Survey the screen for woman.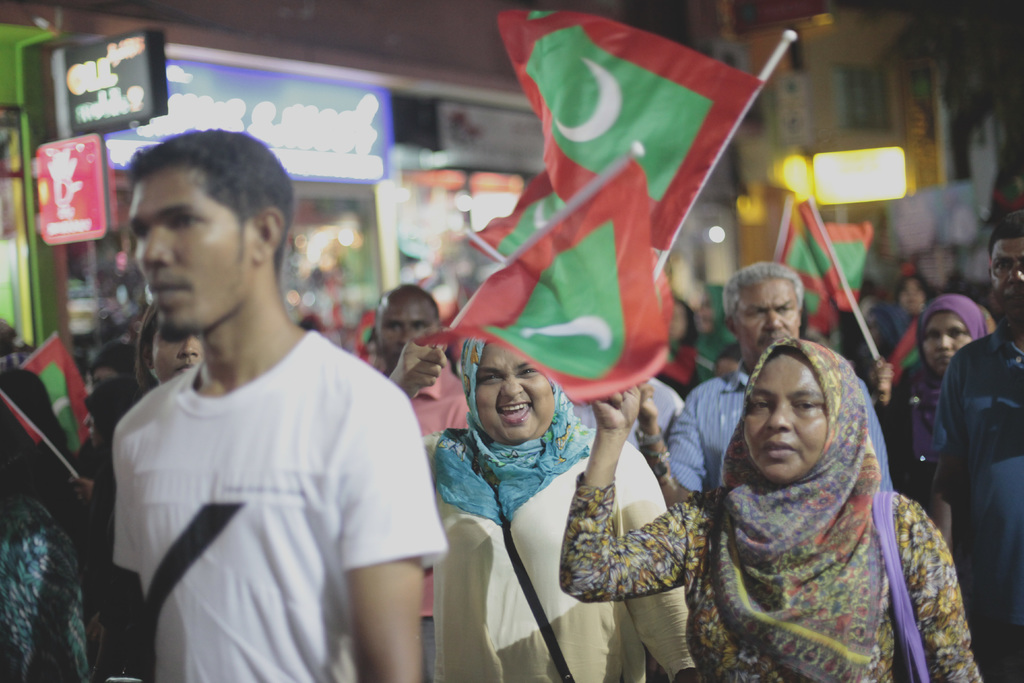
Survey found: (x1=134, y1=300, x2=194, y2=390).
